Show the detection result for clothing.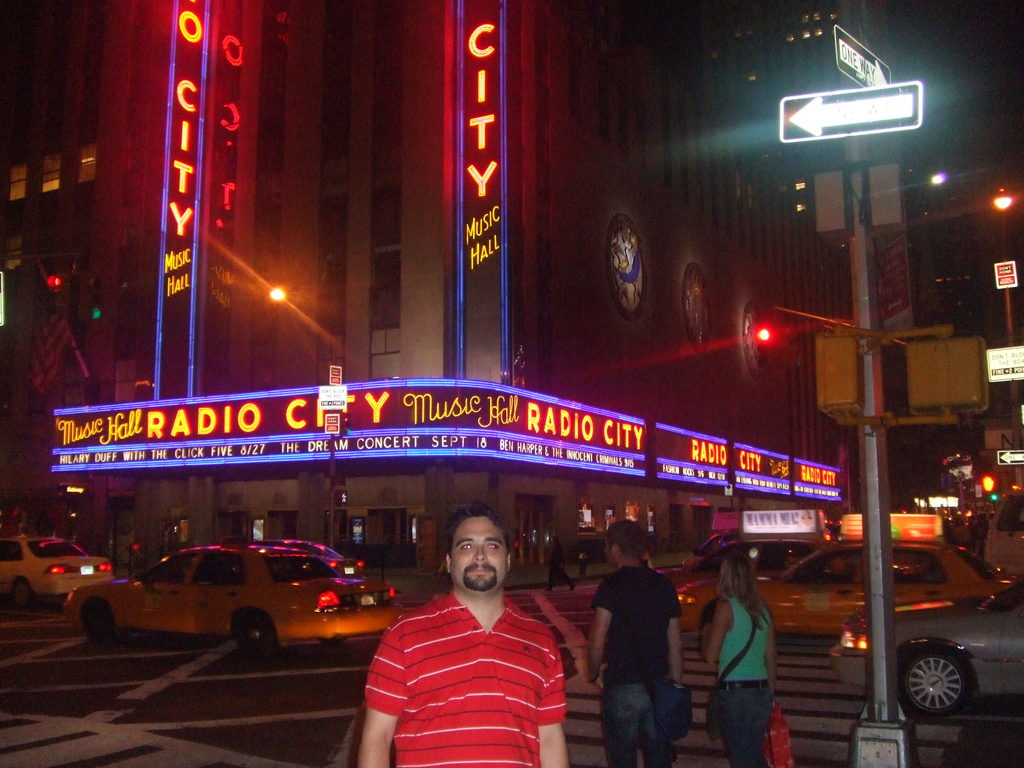
box=[711, 596, 769, 683].
